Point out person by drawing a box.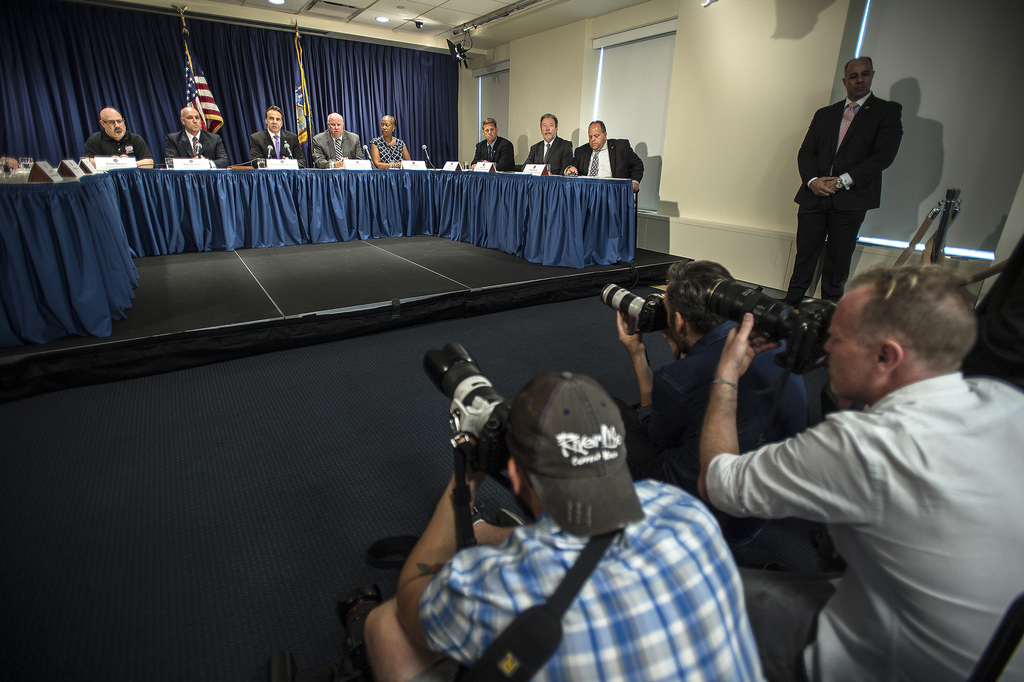
{"left": 691, "top": 259, "right": 1023, "bottom": 681}.
